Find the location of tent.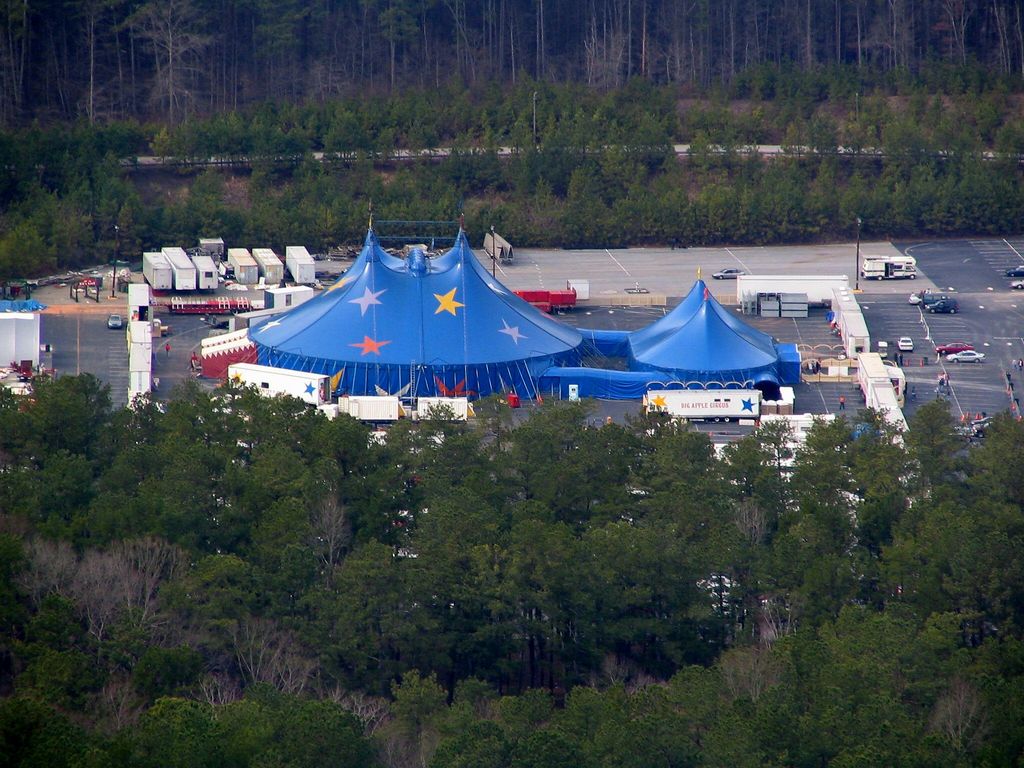
Location: (x1=225, y1=229, x2=678, y2=449).
